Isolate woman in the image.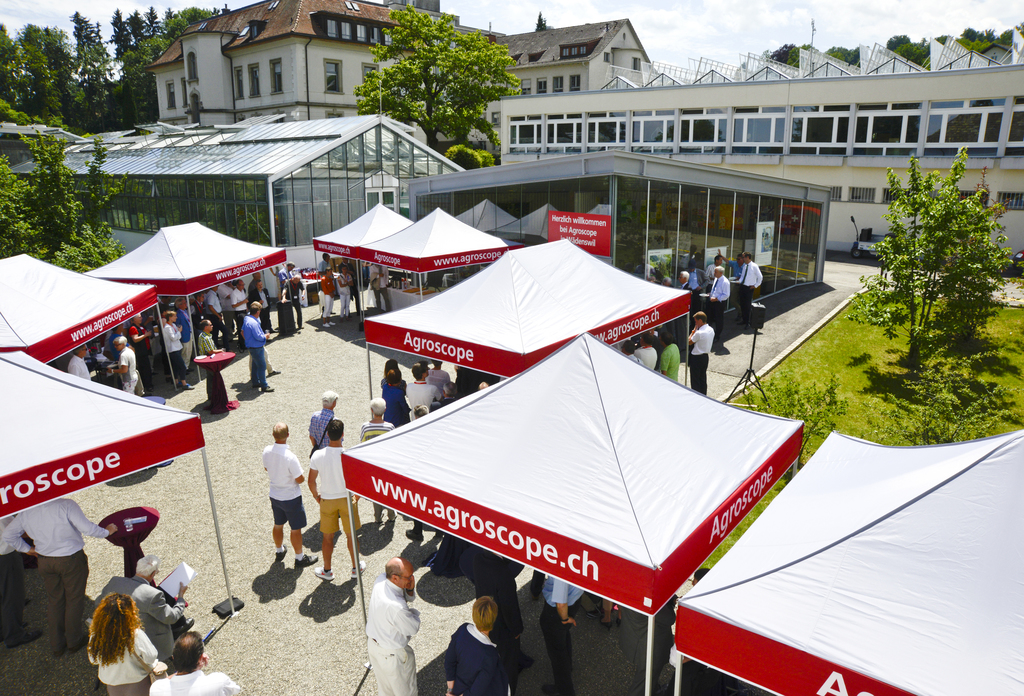
Isolated region: <bbox>378, 359, 407, 390</bbox>.
